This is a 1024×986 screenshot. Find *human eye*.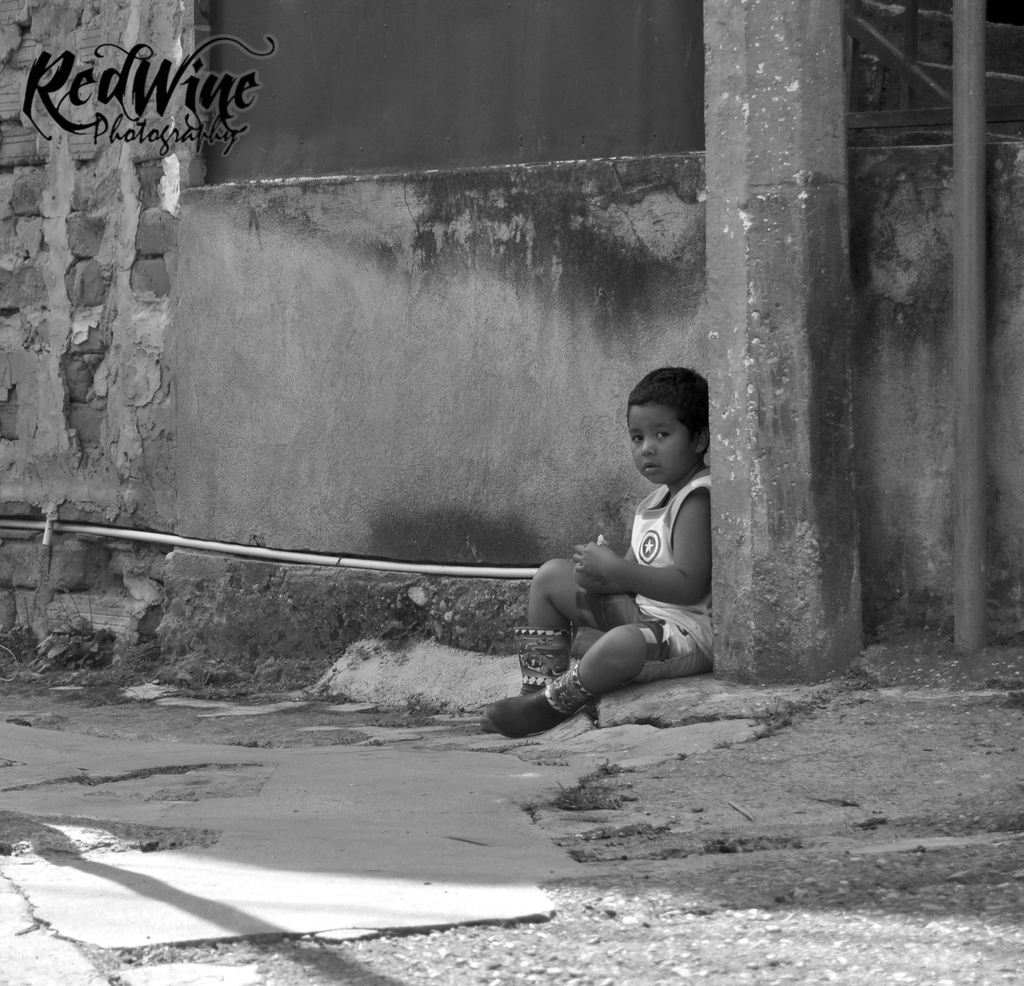
Bounding box: x1=630, y1=431, x2=647, y2=449.
